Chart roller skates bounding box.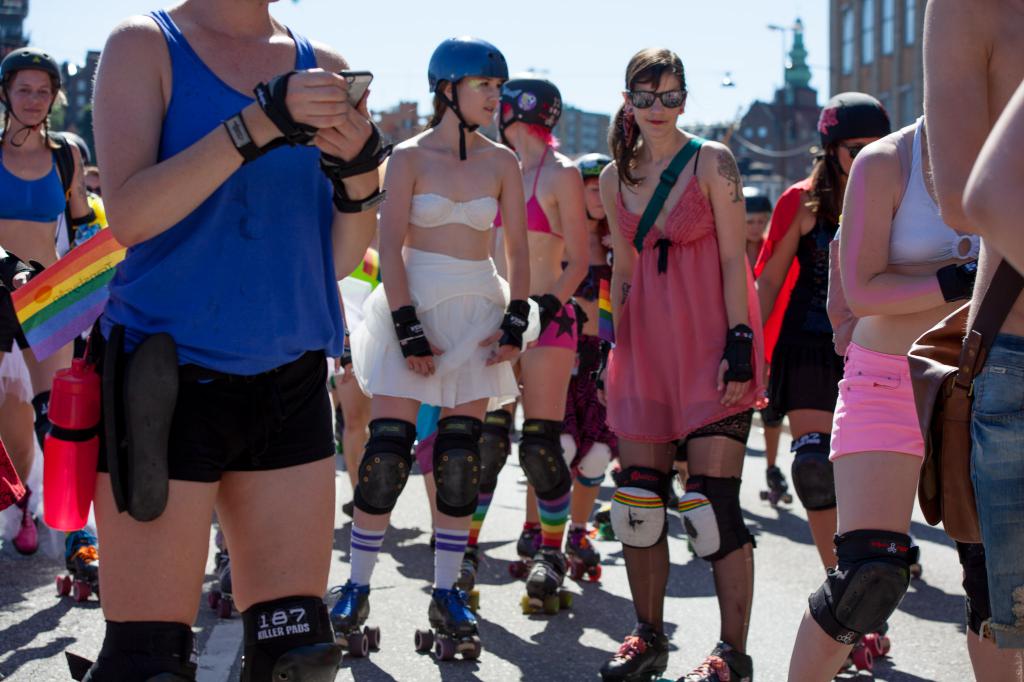
Charted: (left=521, top=546, right=578, bottom=619).
